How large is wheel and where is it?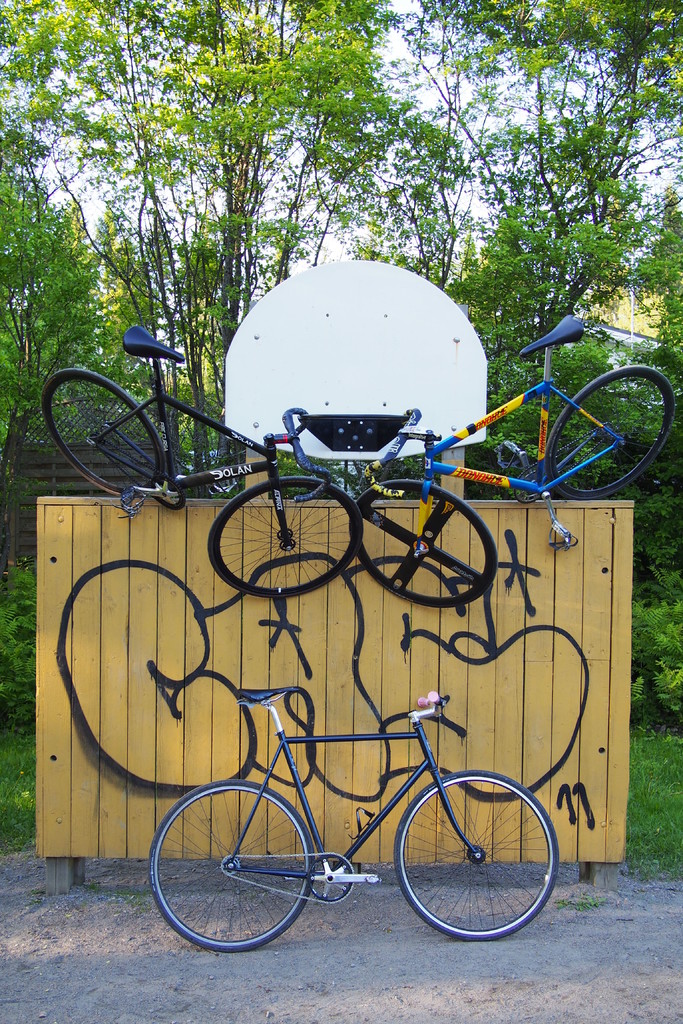
Bounding box: region(42, 368, 179, 504).
